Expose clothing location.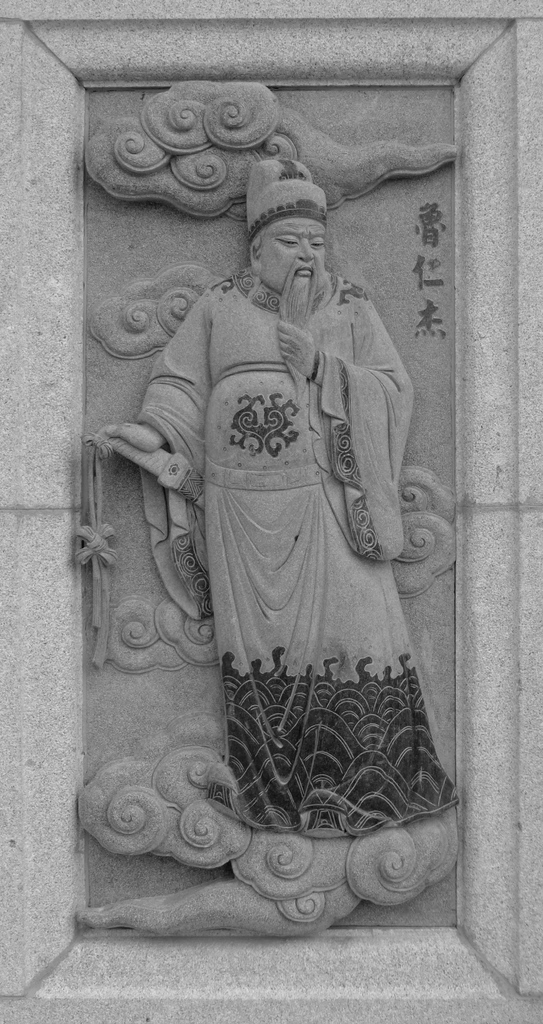
Exposed at x1=138 y1=266 x2=452 y2=826.
